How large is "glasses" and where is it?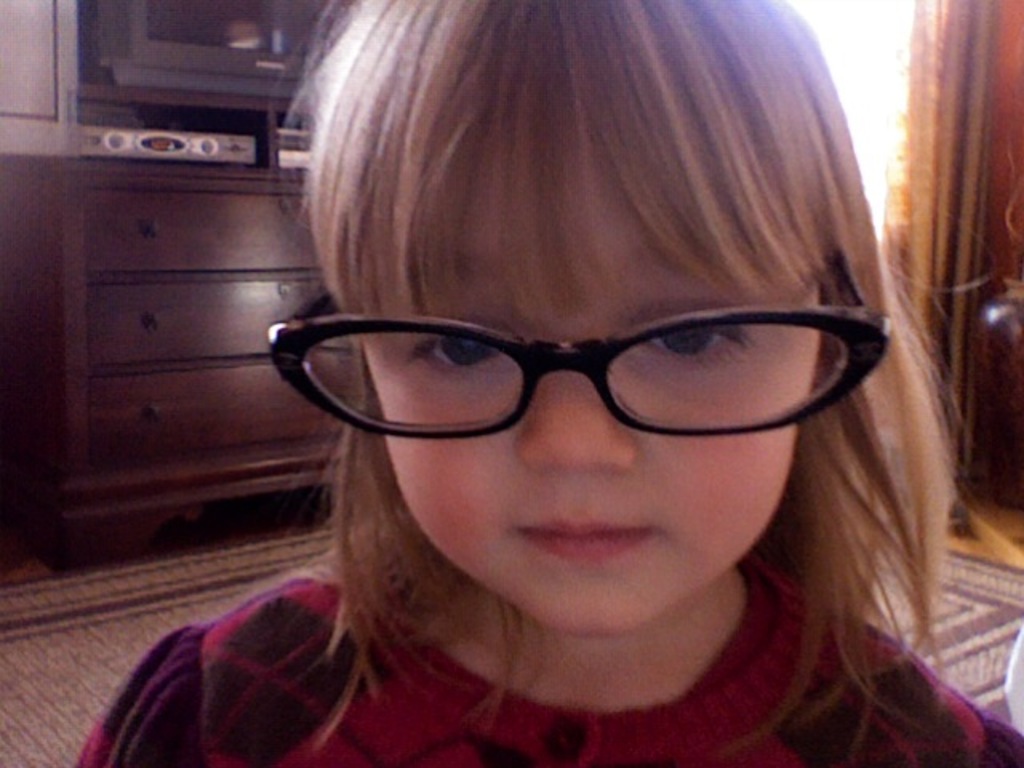
Bounding box: pyautogui.locateOnScreen(245, 290, 867, 466).
